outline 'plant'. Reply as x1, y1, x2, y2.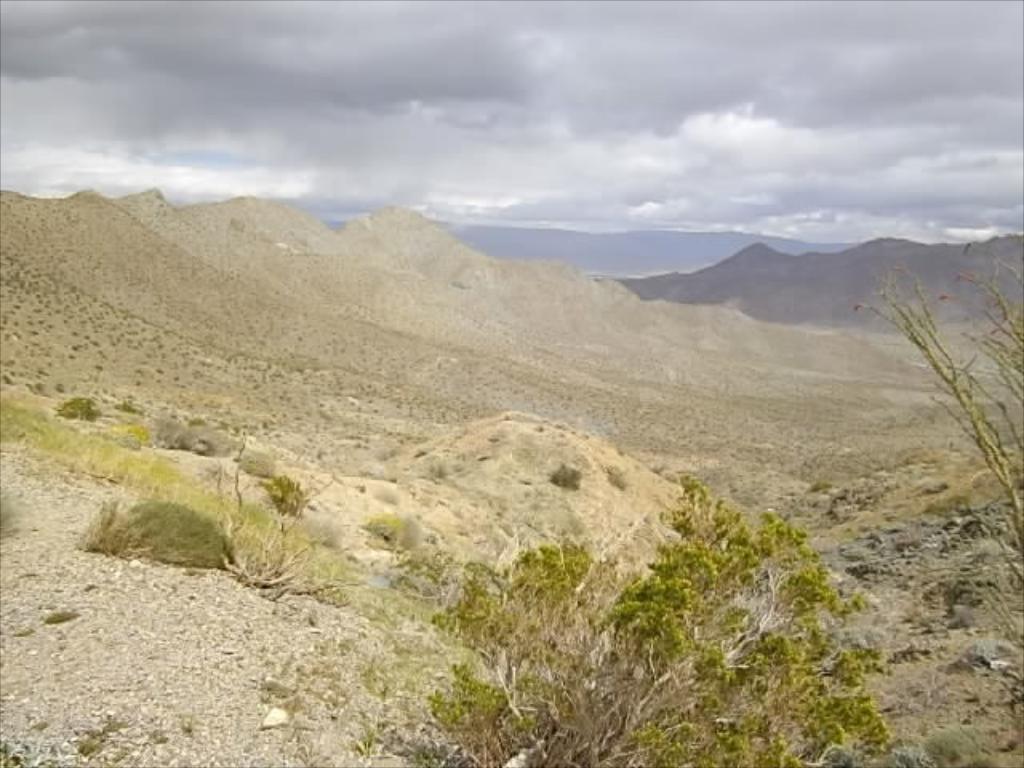
69, 707, 122, 760.
